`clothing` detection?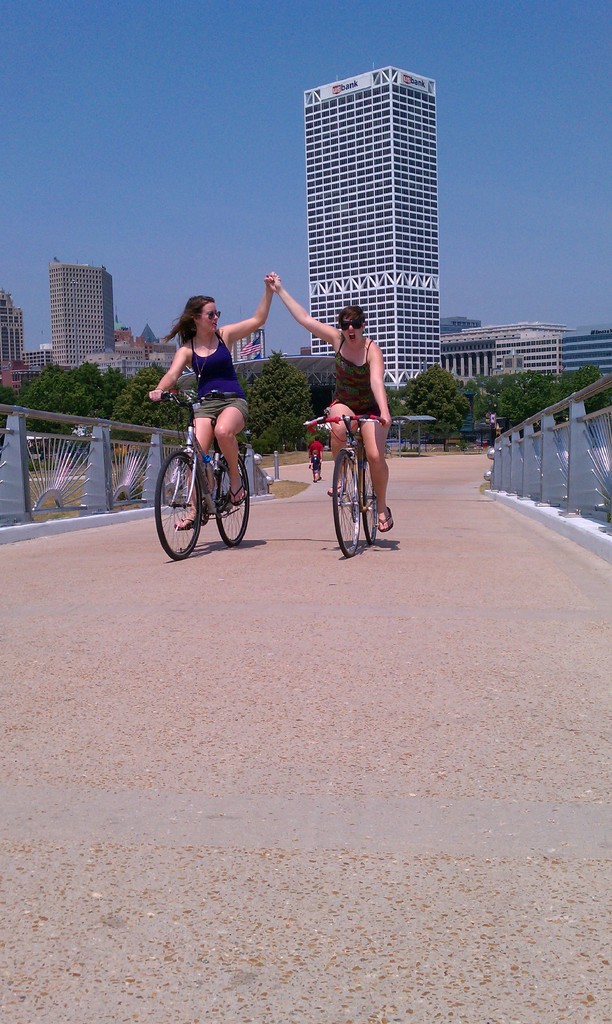
box=[191, 326, 251, 431]
